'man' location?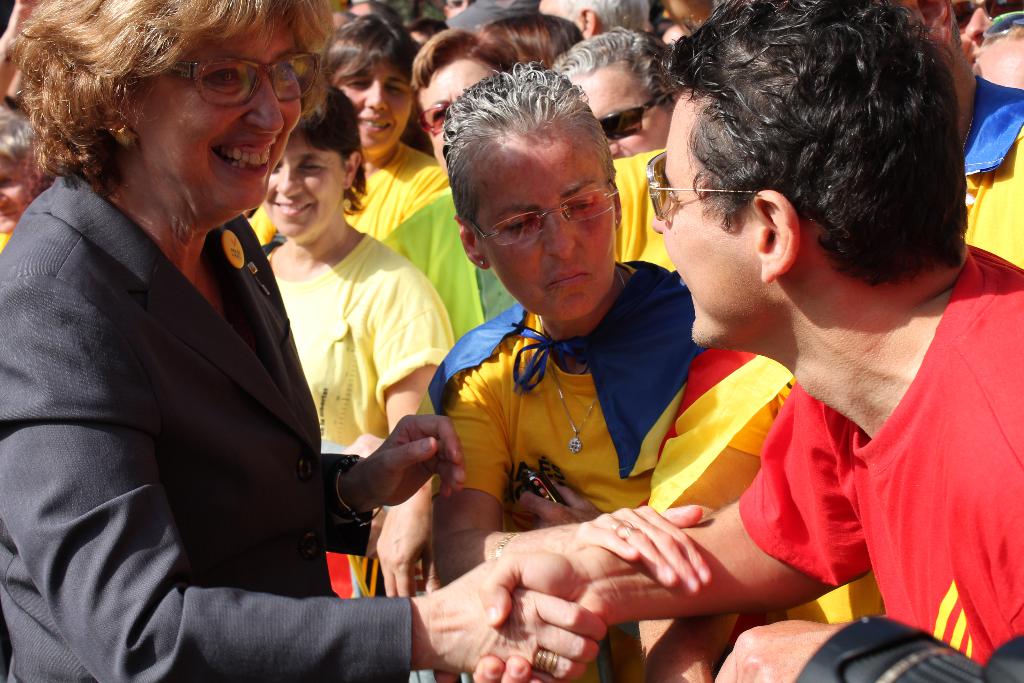
rect(881, 0, 1023, 273)
